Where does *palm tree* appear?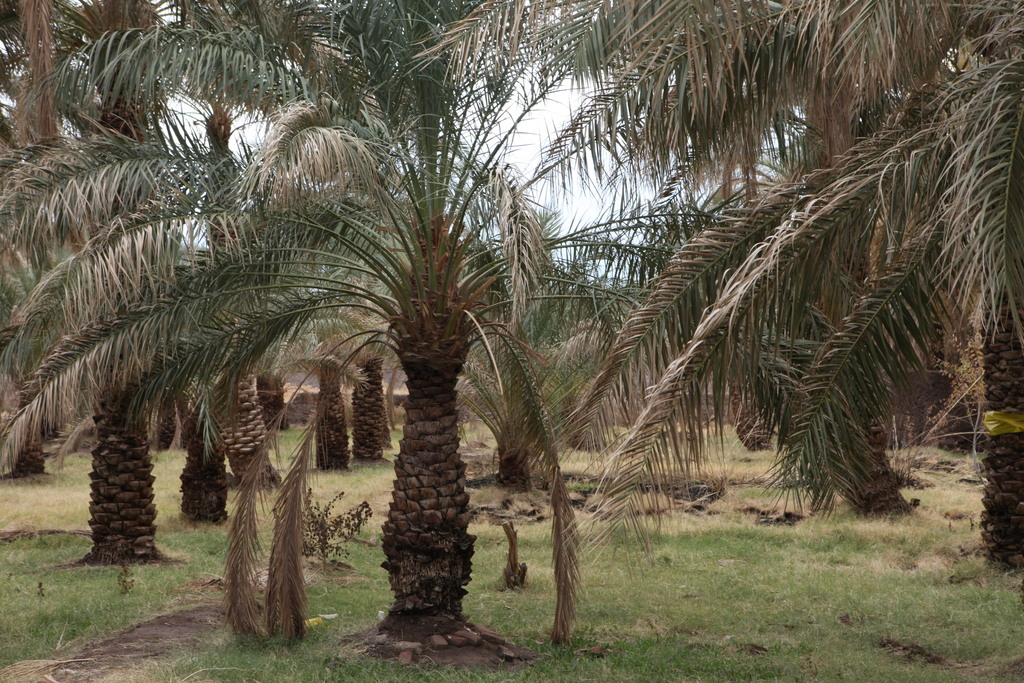
Appears at <bbox>579, 225, 705, 522</bbox>.
